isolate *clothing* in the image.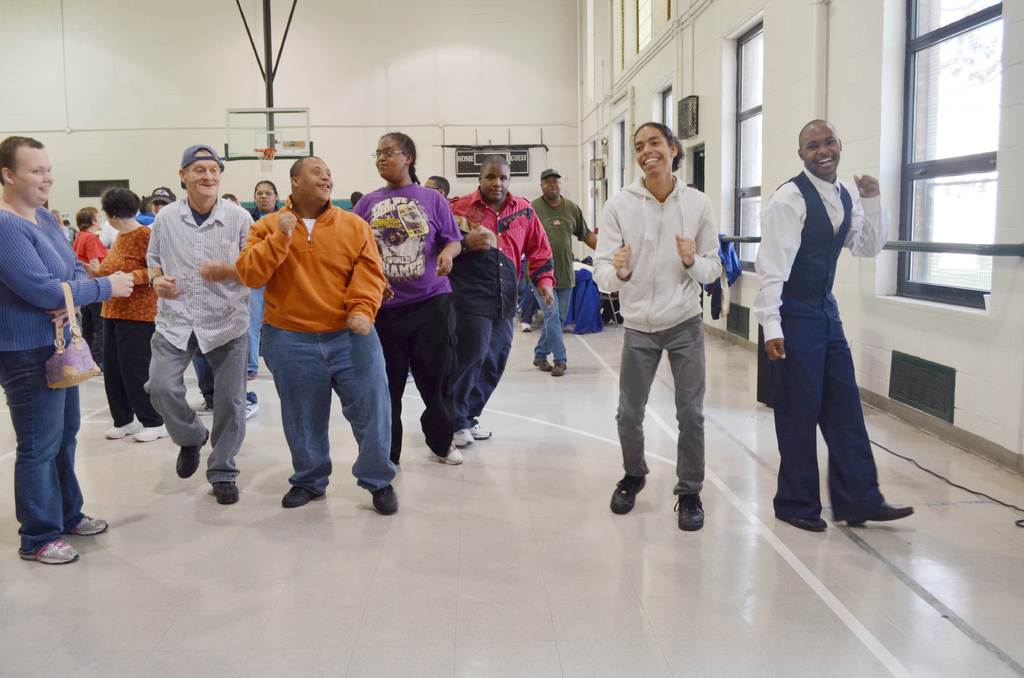
Isolated region: left=140, top=183, right=186, bottom=204.
